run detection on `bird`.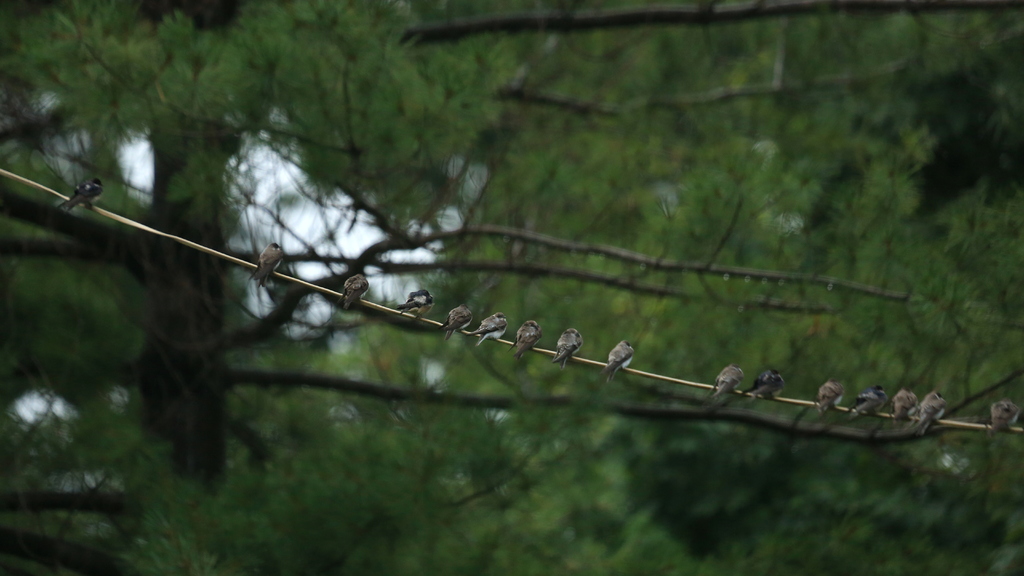
Result: 991,402,1020,434.
